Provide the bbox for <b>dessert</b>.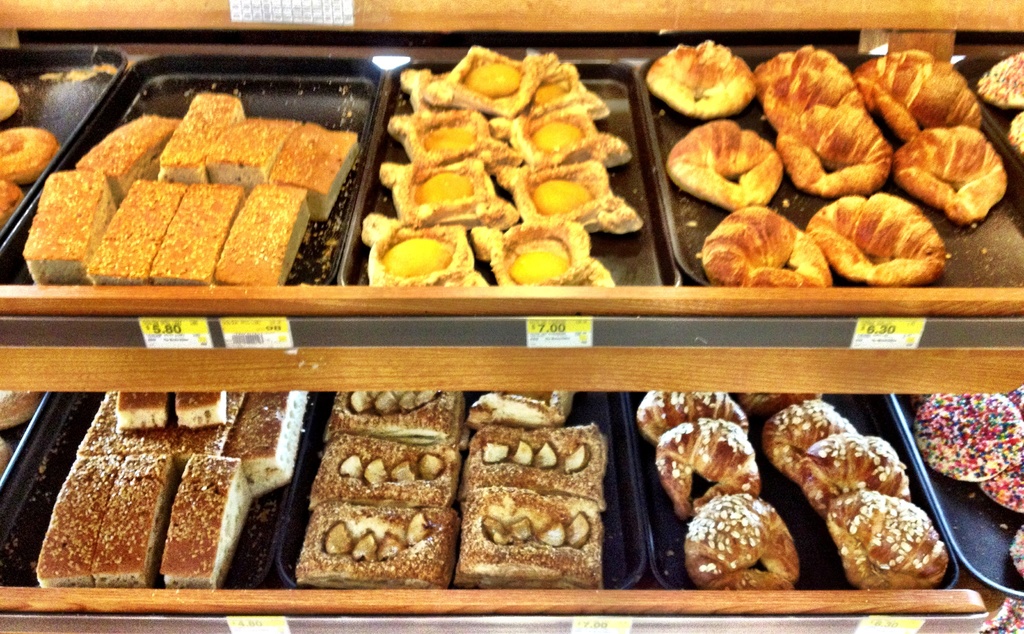
662:421:757:515.
